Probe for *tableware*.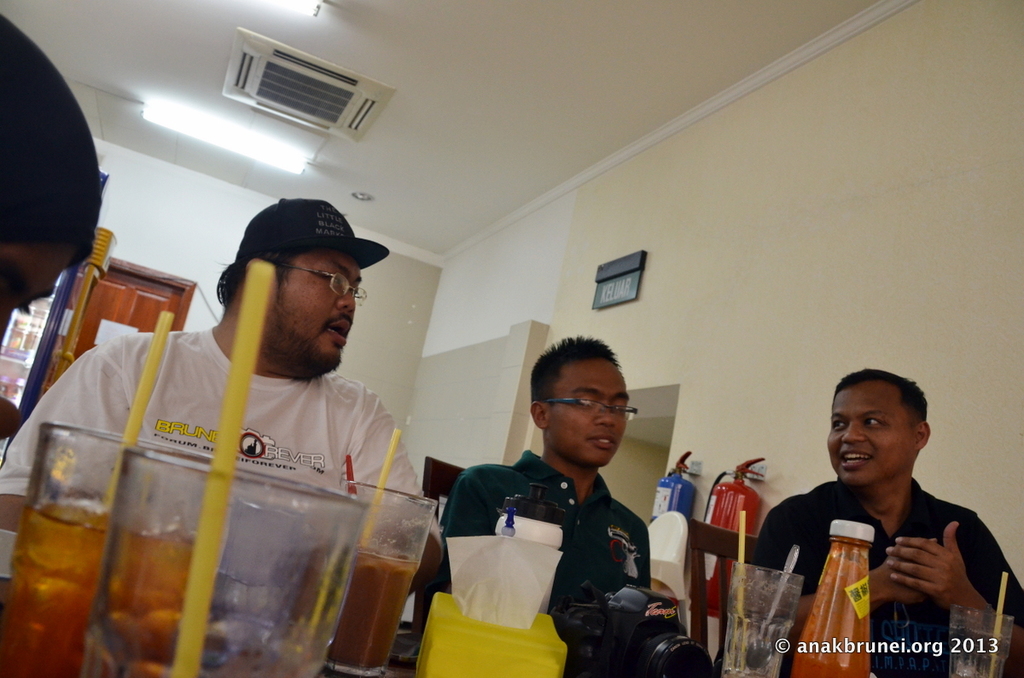
Probe result: (x1=326, y1=487, x2=442, y2=677).
